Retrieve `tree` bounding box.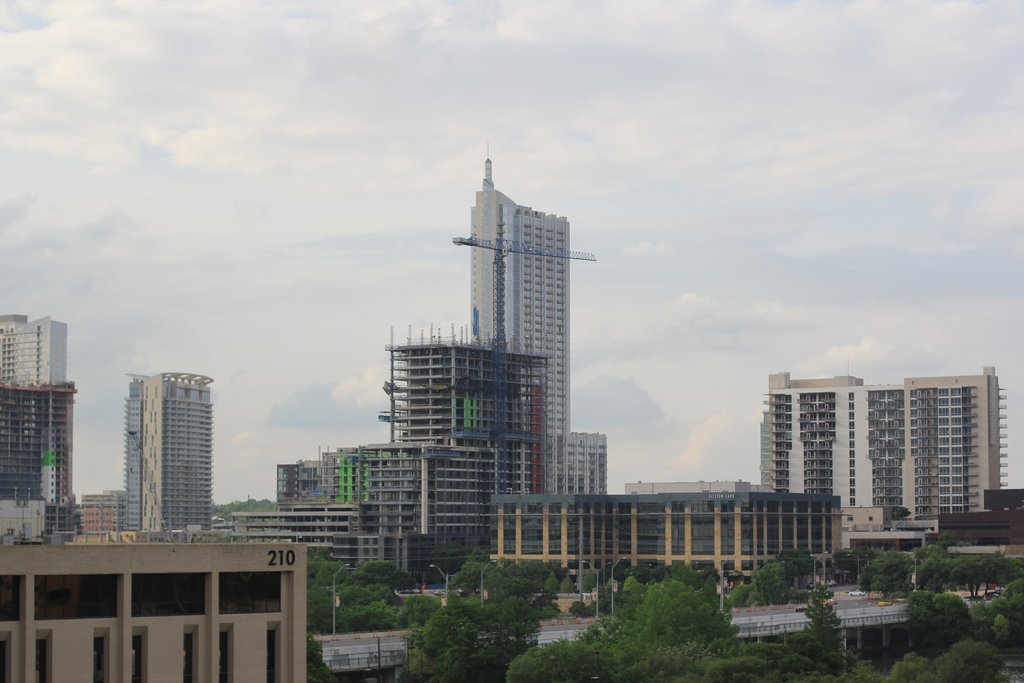
Bounding box: left=557, top=576, right=572, bottom=595.
